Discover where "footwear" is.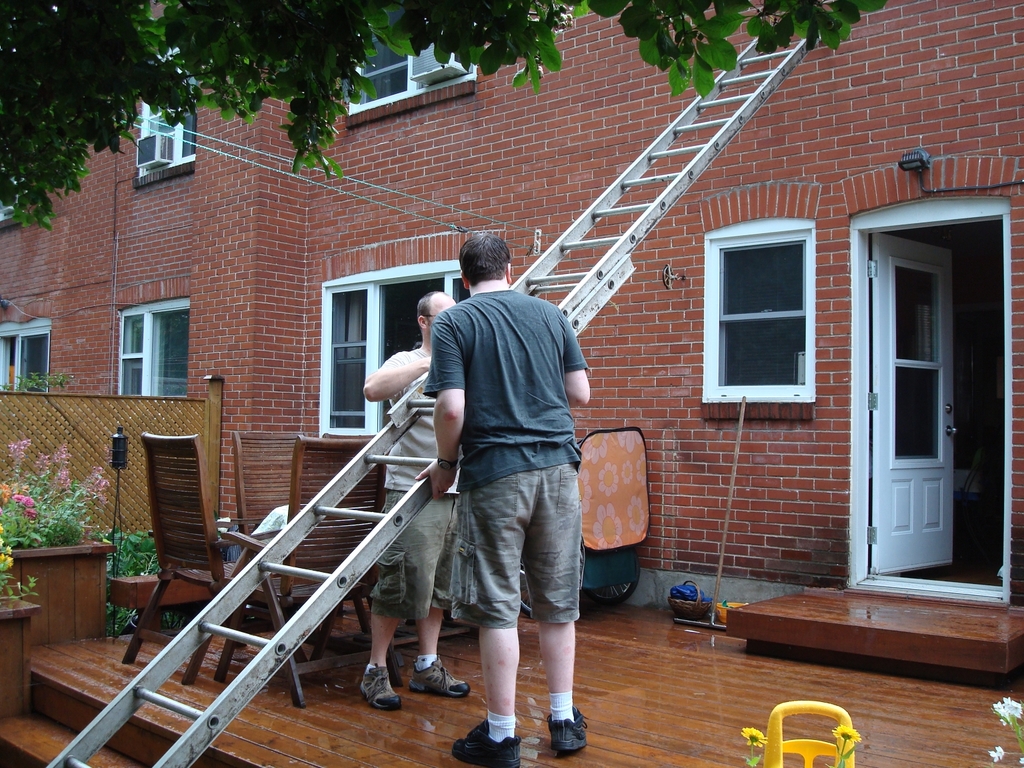
Discovered at <box>455,711,515,767</box>.
